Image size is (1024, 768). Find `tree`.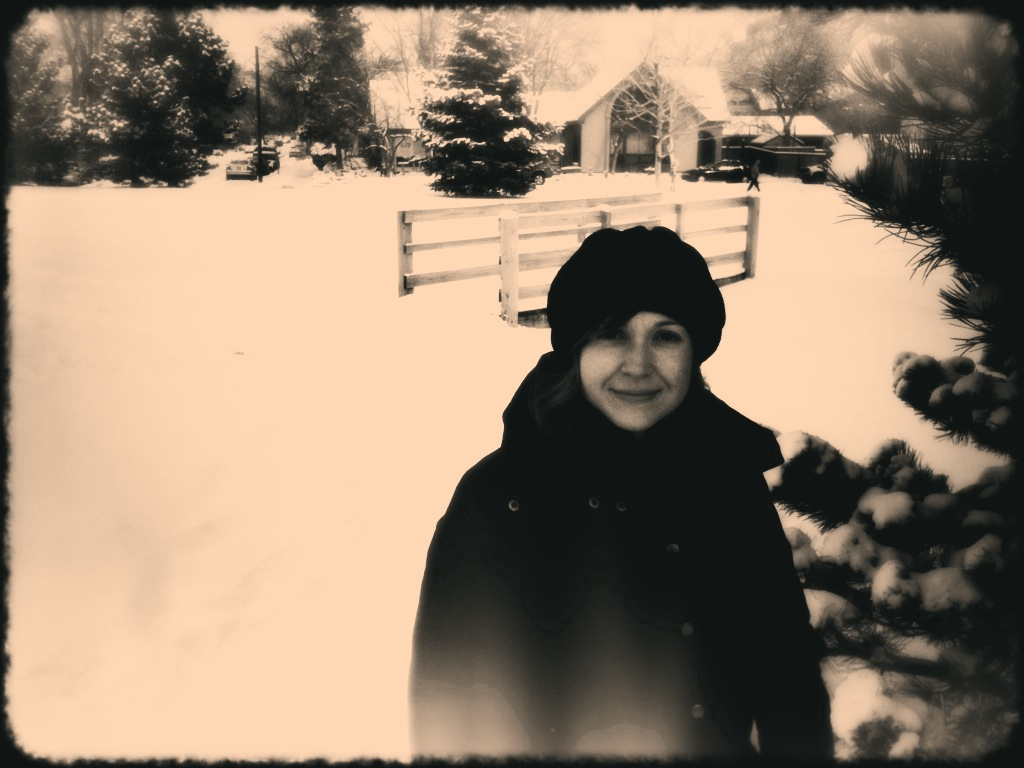
<box>34,8,151,158</box>.
